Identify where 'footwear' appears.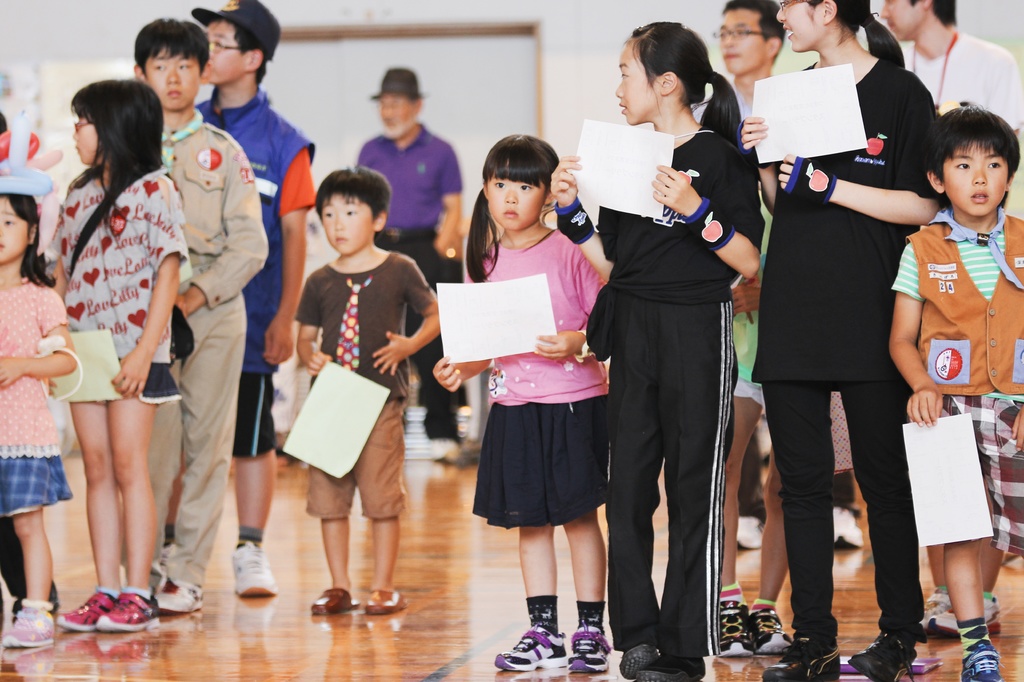
Appears at 617 645 658 672.
